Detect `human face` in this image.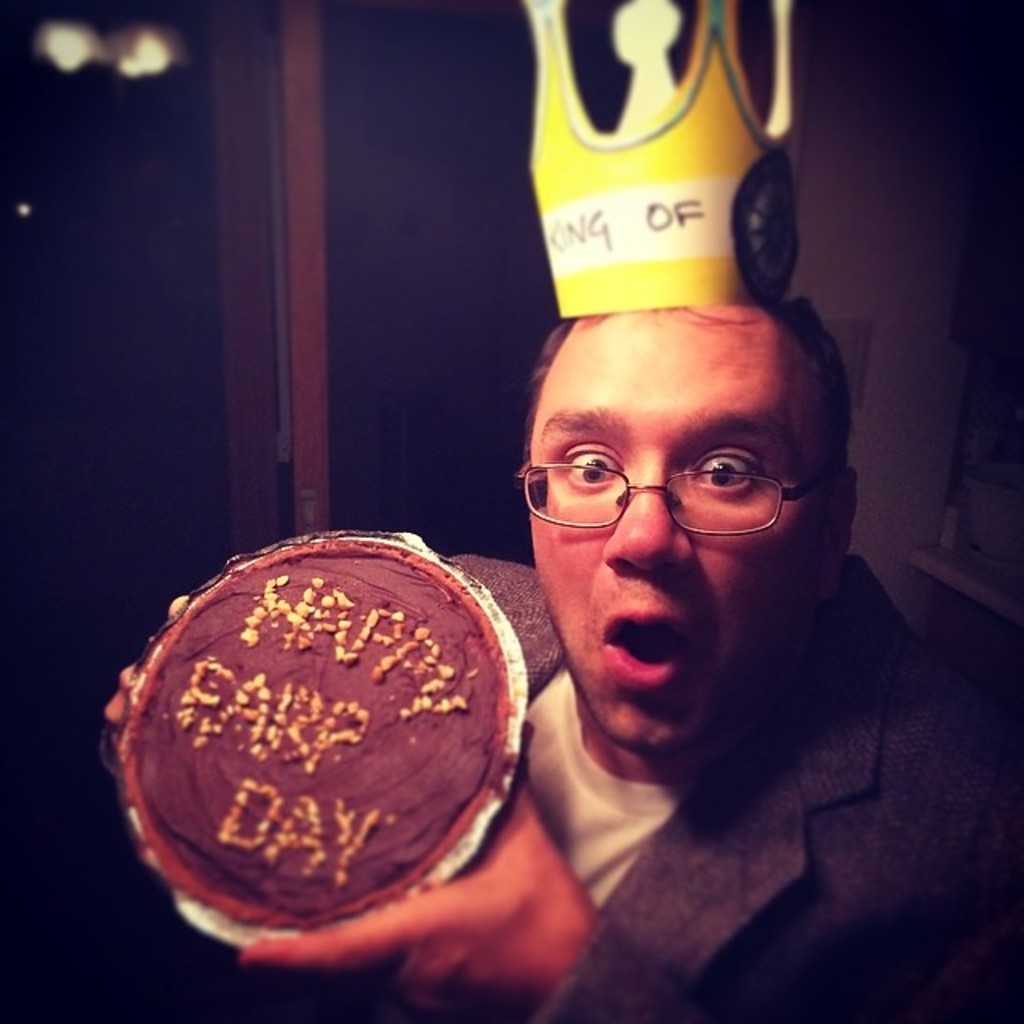
Detection: box(528, 307, 840, 744).
